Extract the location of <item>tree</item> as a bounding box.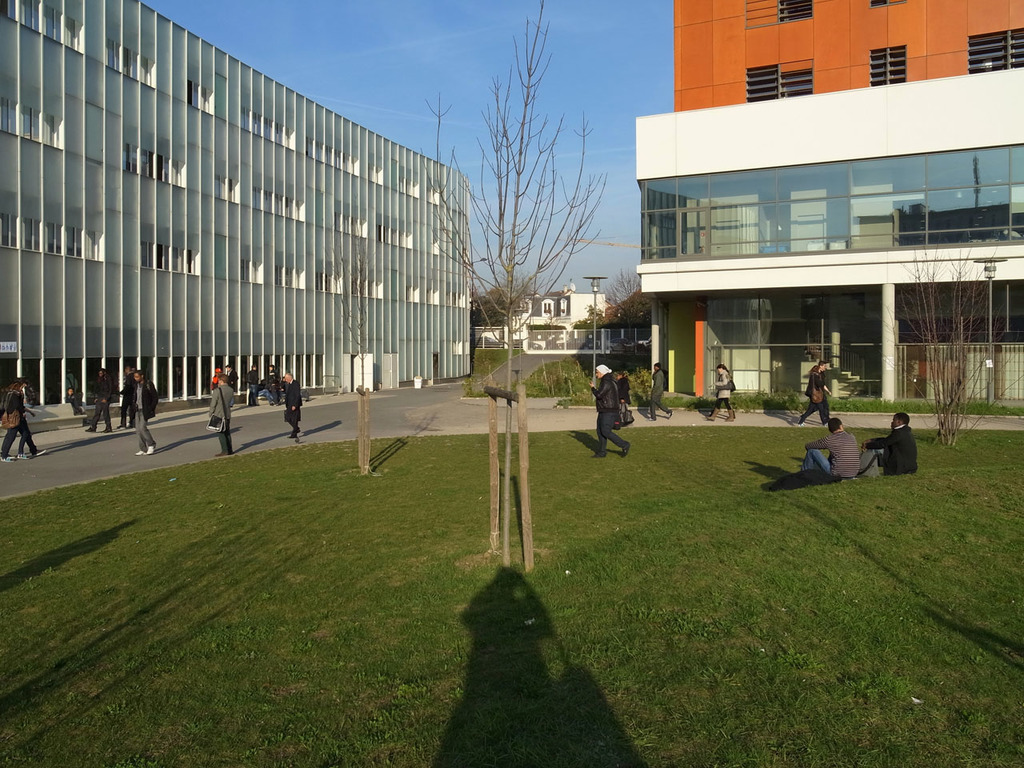
<box>606,266,656,342</box>.
